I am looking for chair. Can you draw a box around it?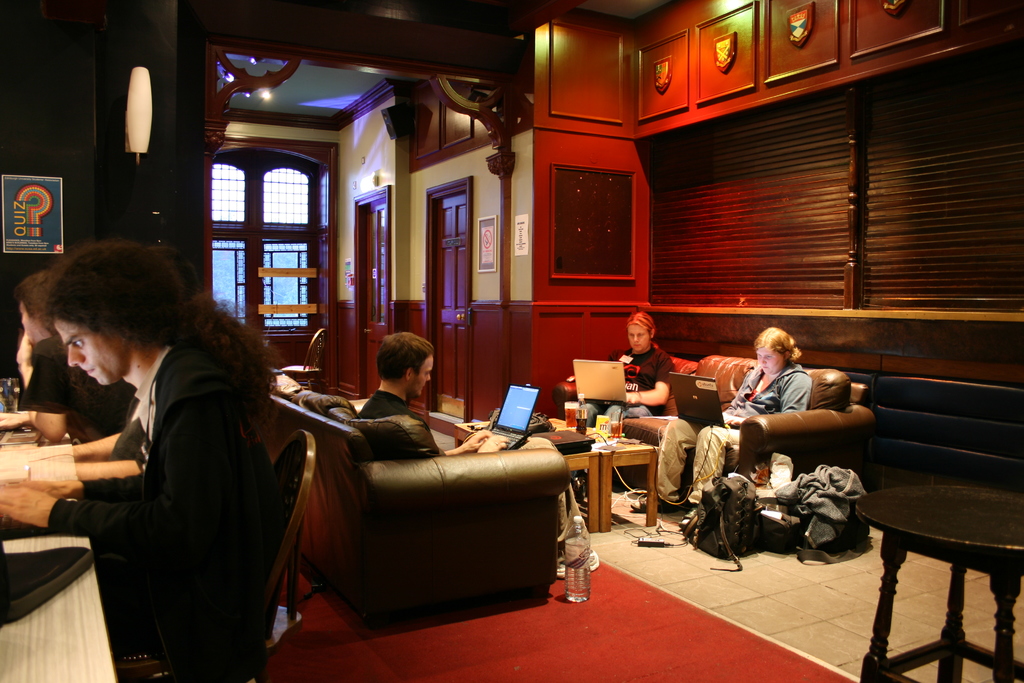
Sure, the bounding box is (x1=292, y1=400, x2=588, y2=641).
